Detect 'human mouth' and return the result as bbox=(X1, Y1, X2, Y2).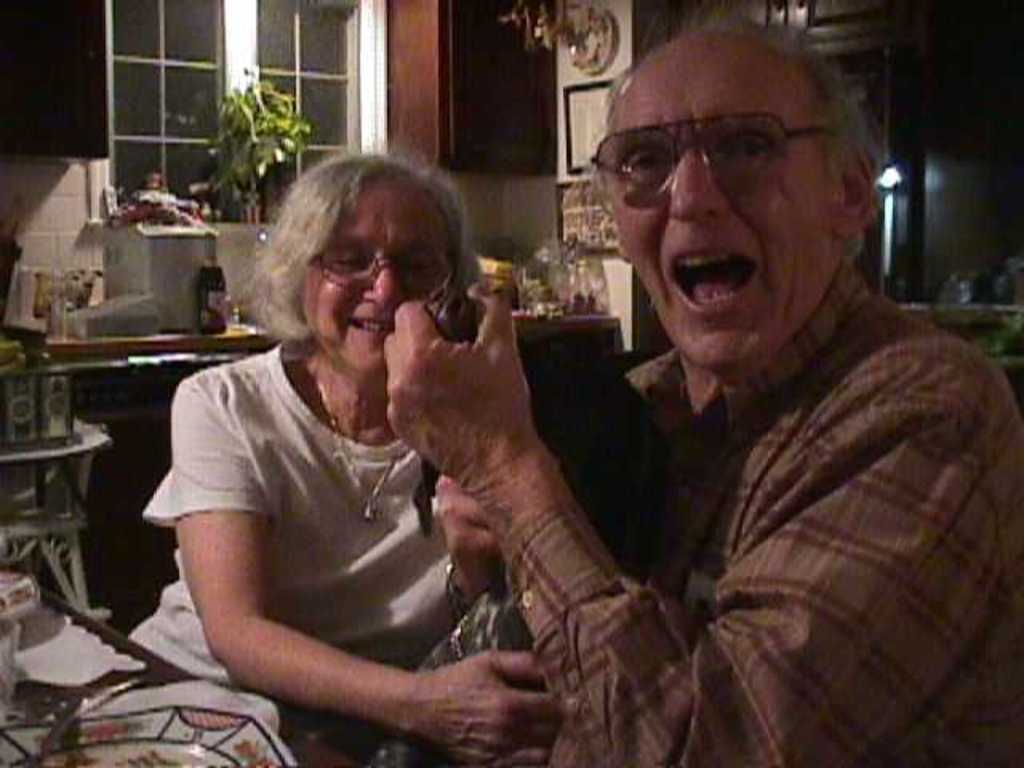
bbox=(338, 309, 397, 344).
